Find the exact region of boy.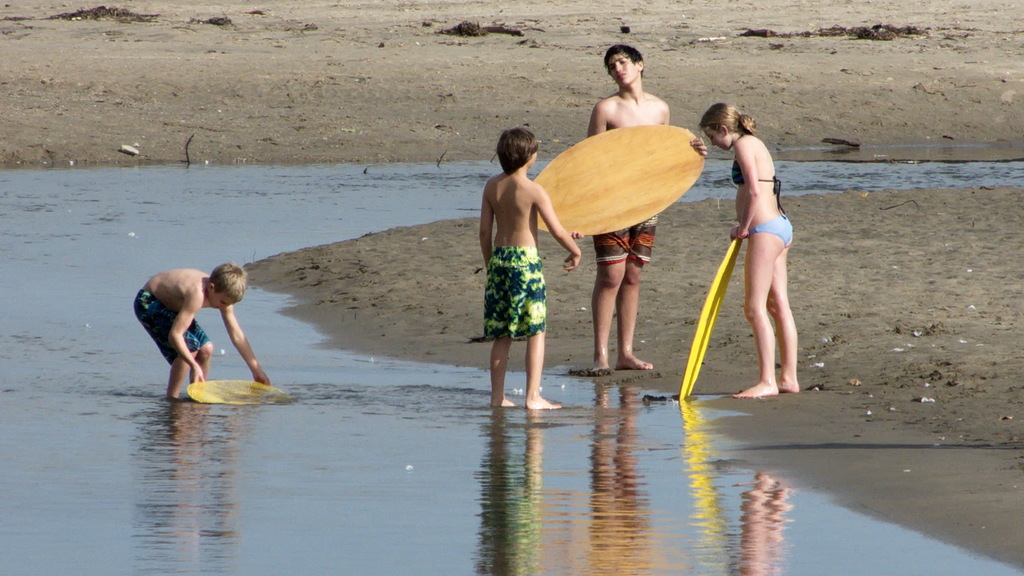
Exact region: (134,263,271,399).
